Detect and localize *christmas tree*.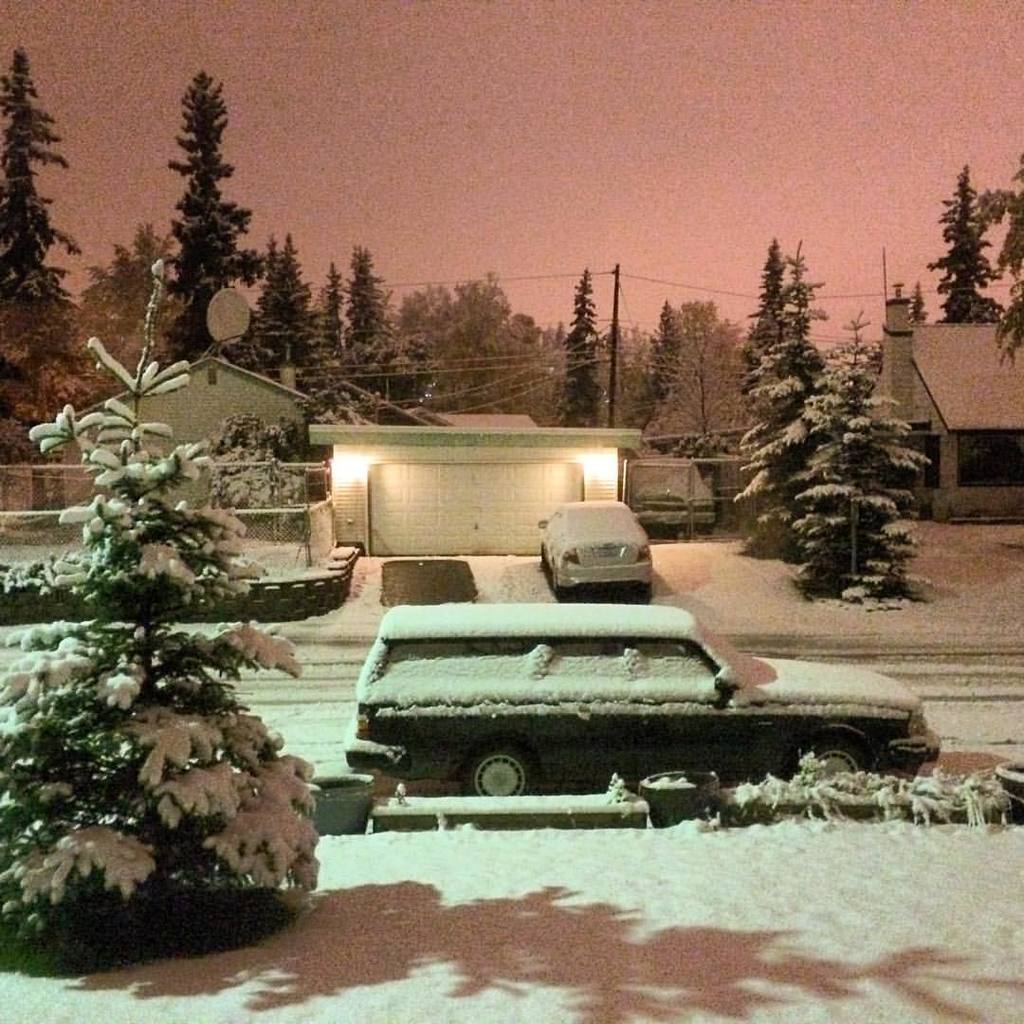
Localized at crop(275, 222, 307, 334).
